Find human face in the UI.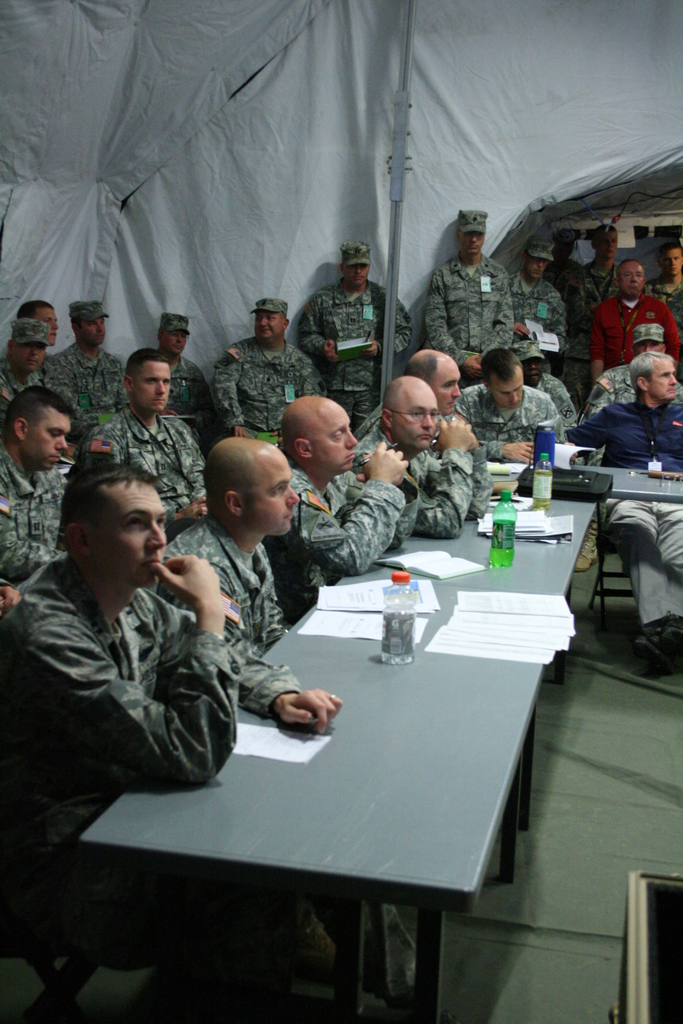
UI element at left=493, top=379, right=523, bottom=410.
